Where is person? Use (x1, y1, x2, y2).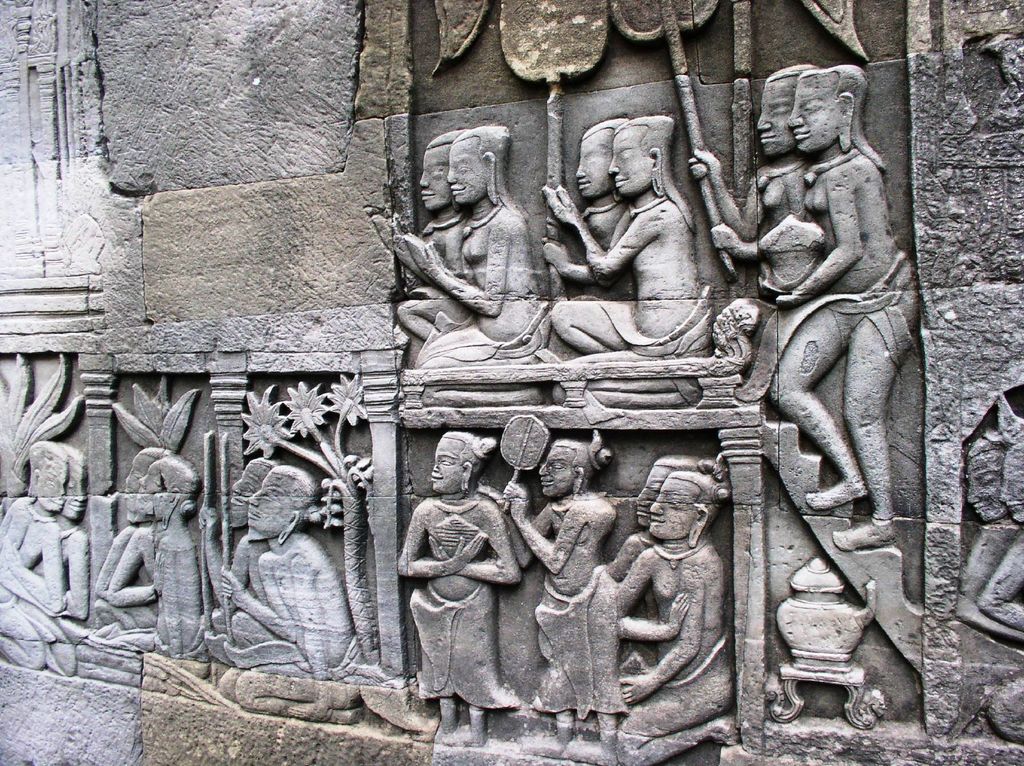
(111, 452, 200, 651).
